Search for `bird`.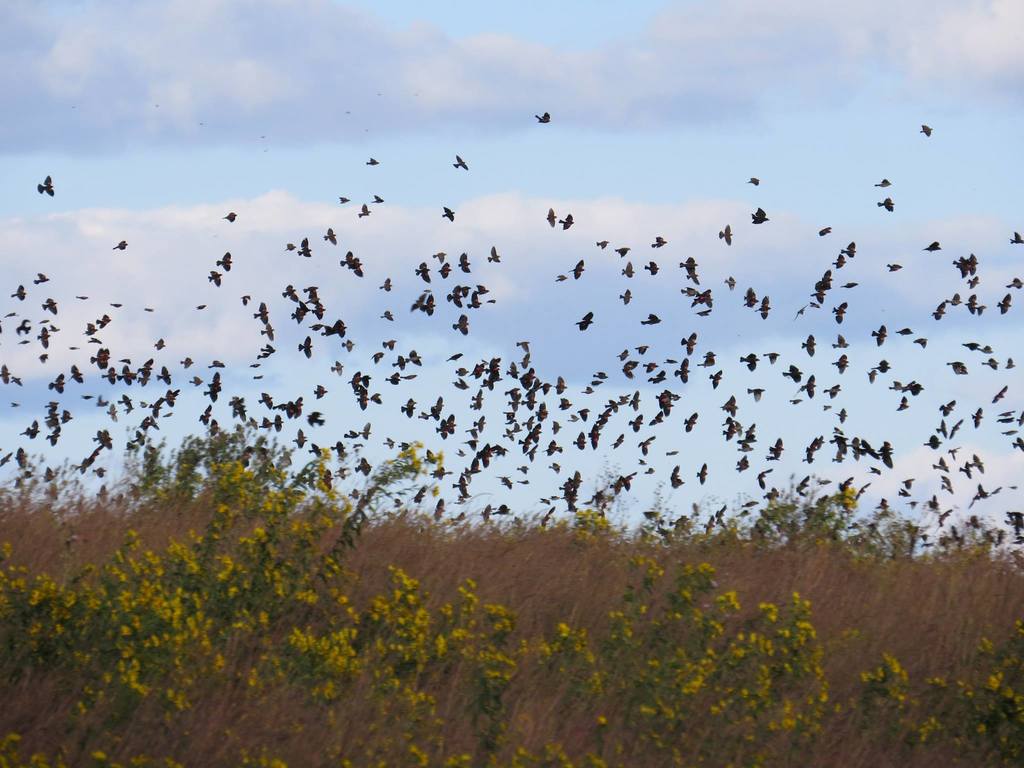
Found at crop(488, 246, 502, 264).
